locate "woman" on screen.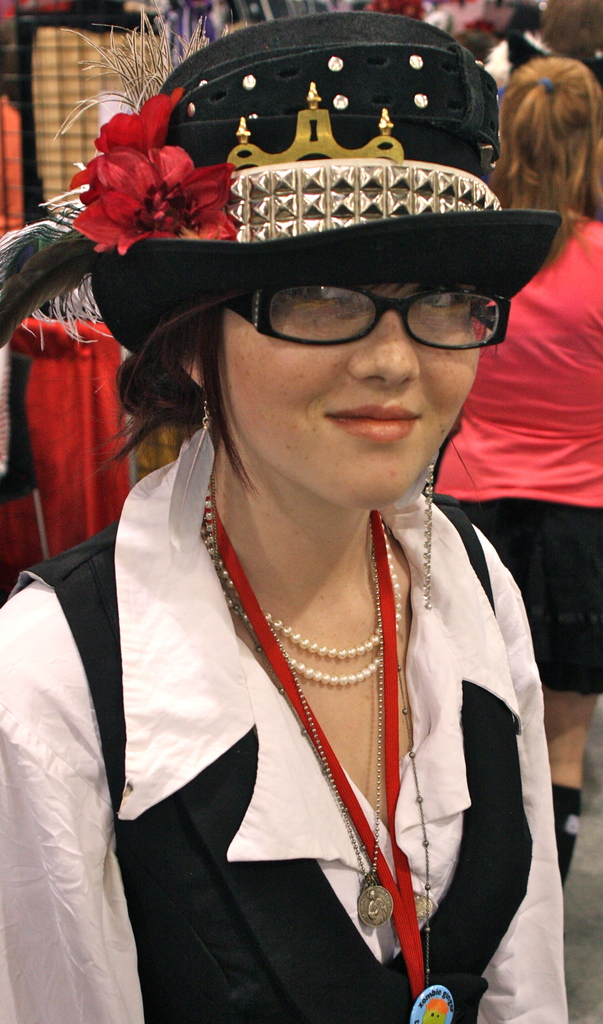
On screen at (465,0,602,99).
